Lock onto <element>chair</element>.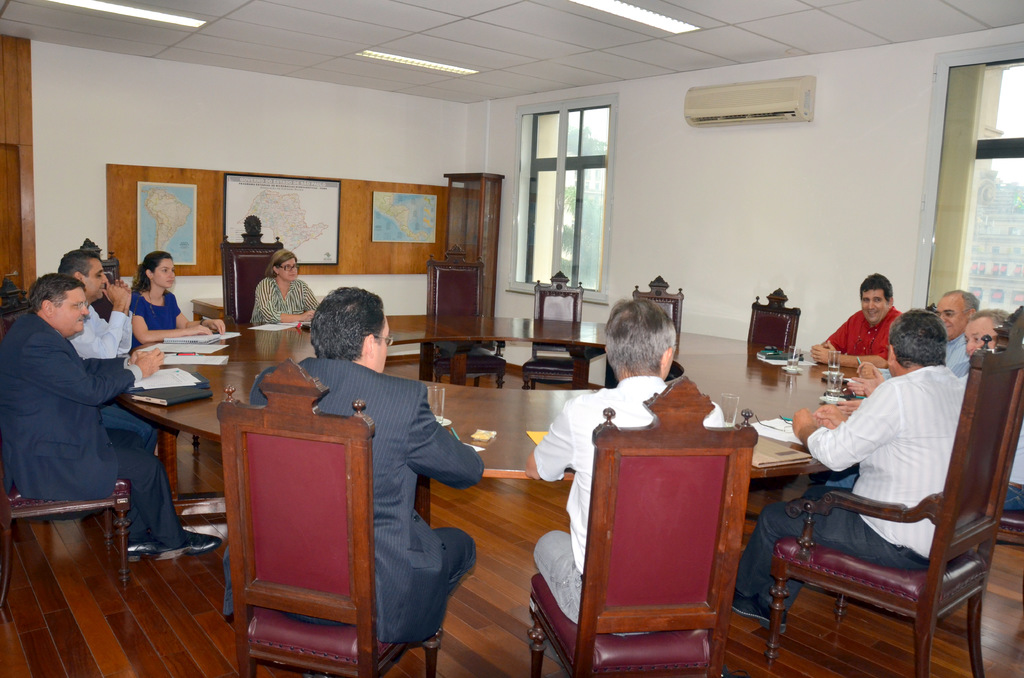
Locked: l=0, t=307, r=31, b=350.
